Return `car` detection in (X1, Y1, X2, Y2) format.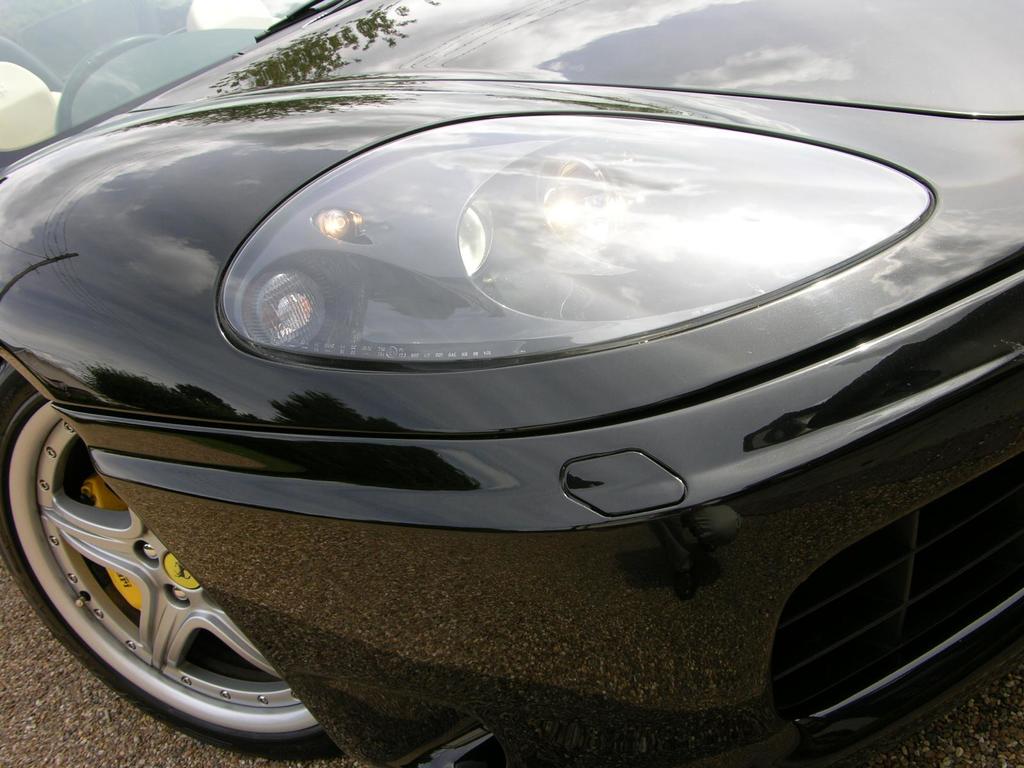
(0, 0, 1023, 765).
